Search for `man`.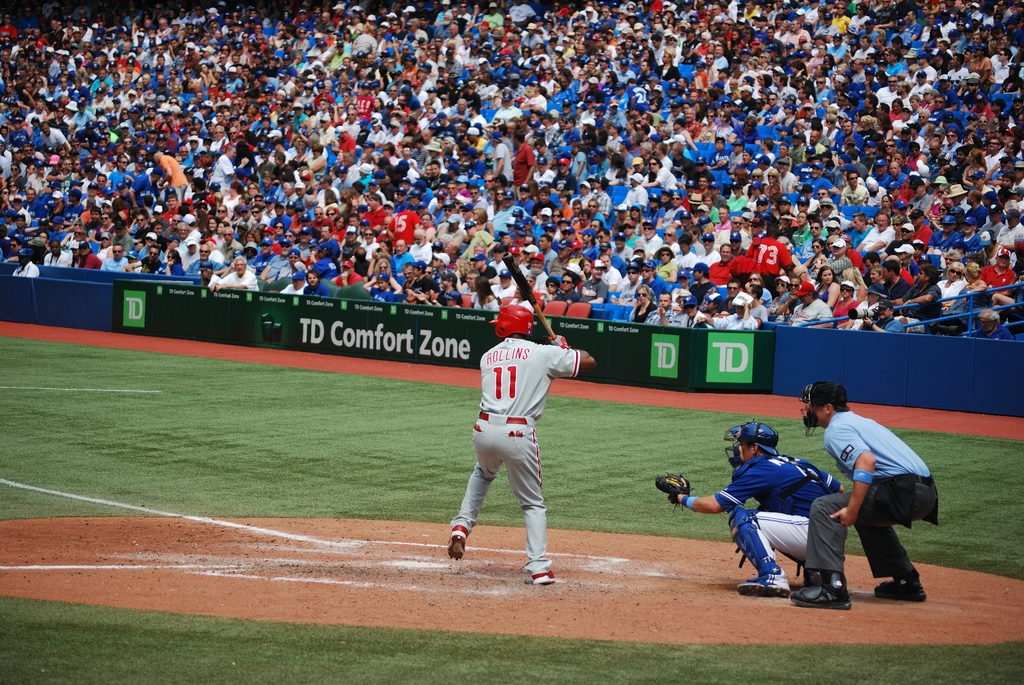
Found at bbox=[790, 372, 946, 608].
